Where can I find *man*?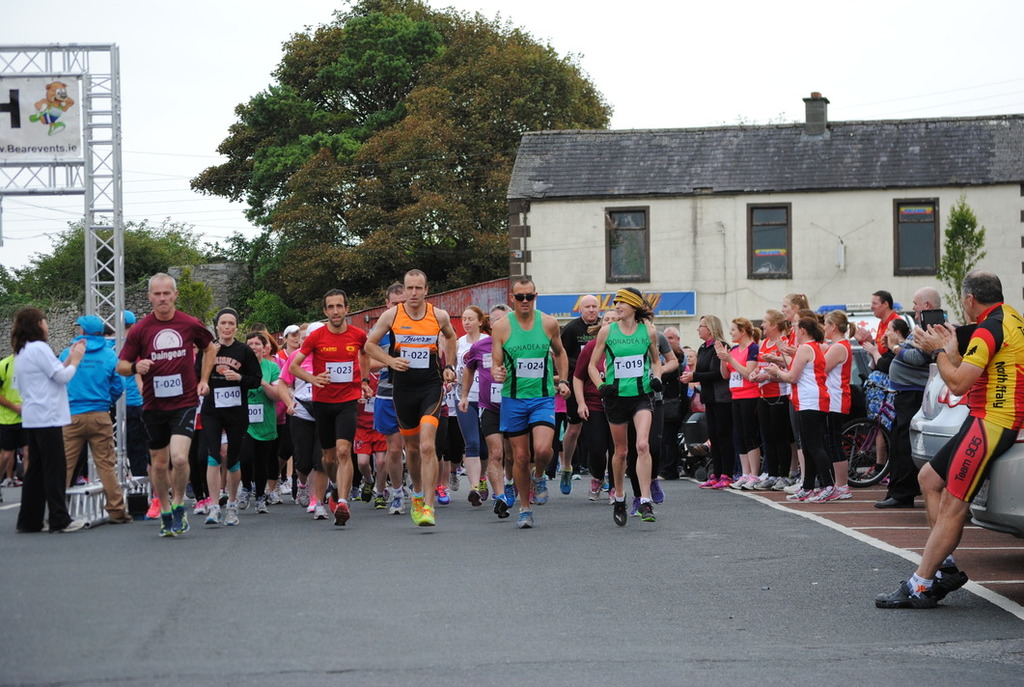
You can find it at [235,328,287,514].
